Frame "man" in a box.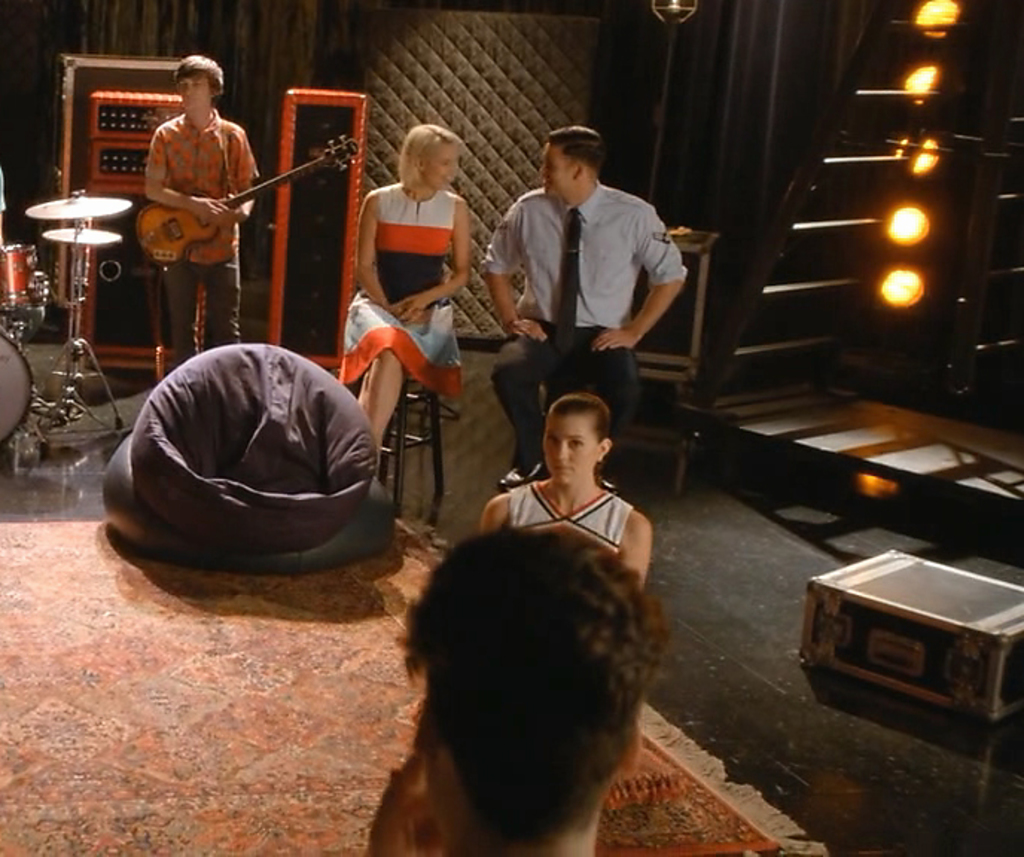
[143,54,259,376].
